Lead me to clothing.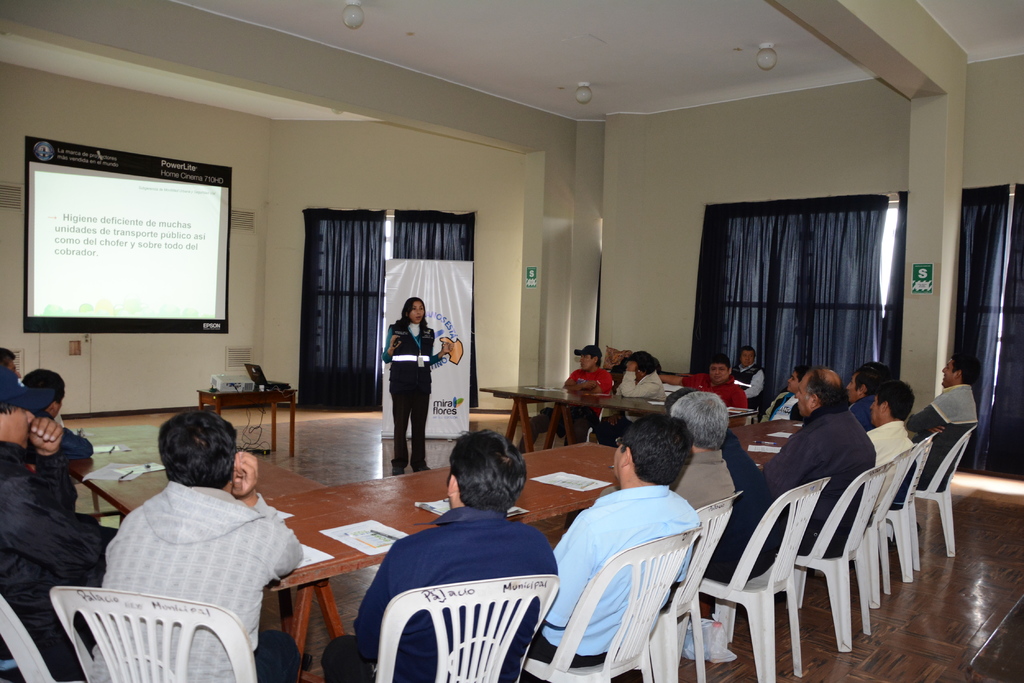
Lead to {"left": 725, "top": 366, "right": 762, "bottom": 392}.
